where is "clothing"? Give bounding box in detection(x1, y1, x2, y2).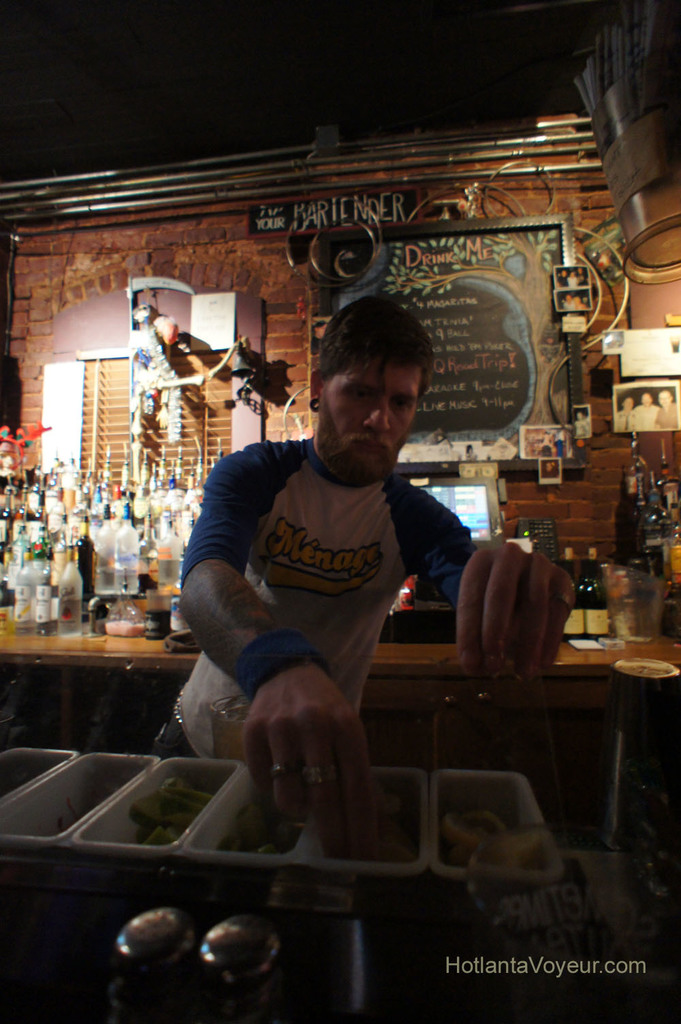
detection(189, 392, 464, 832).
